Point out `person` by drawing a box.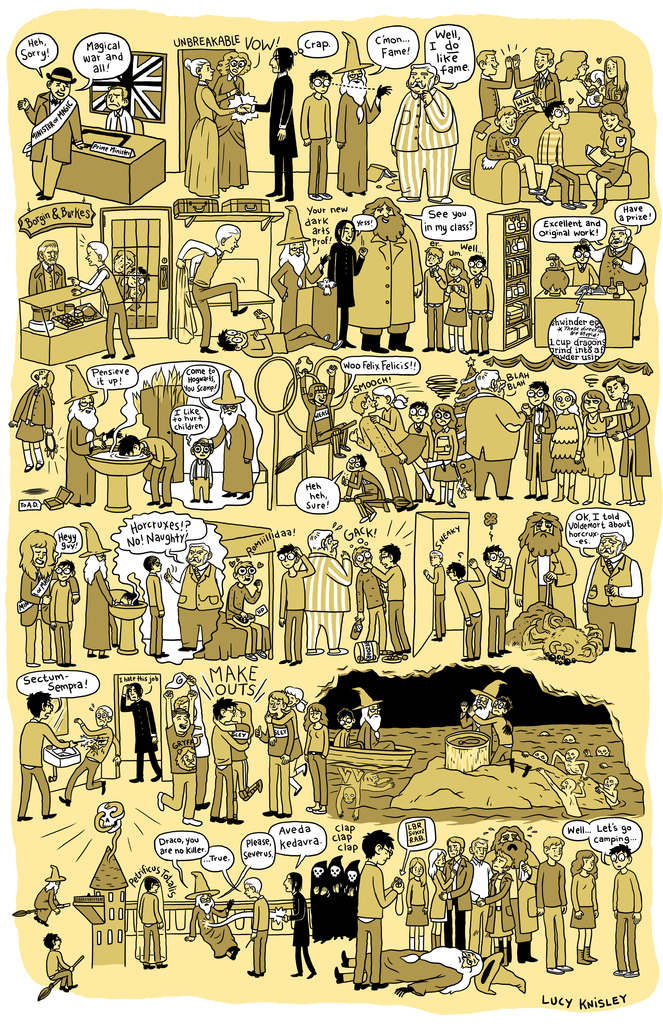
left=466, top=252, right=493, bottom=360.
